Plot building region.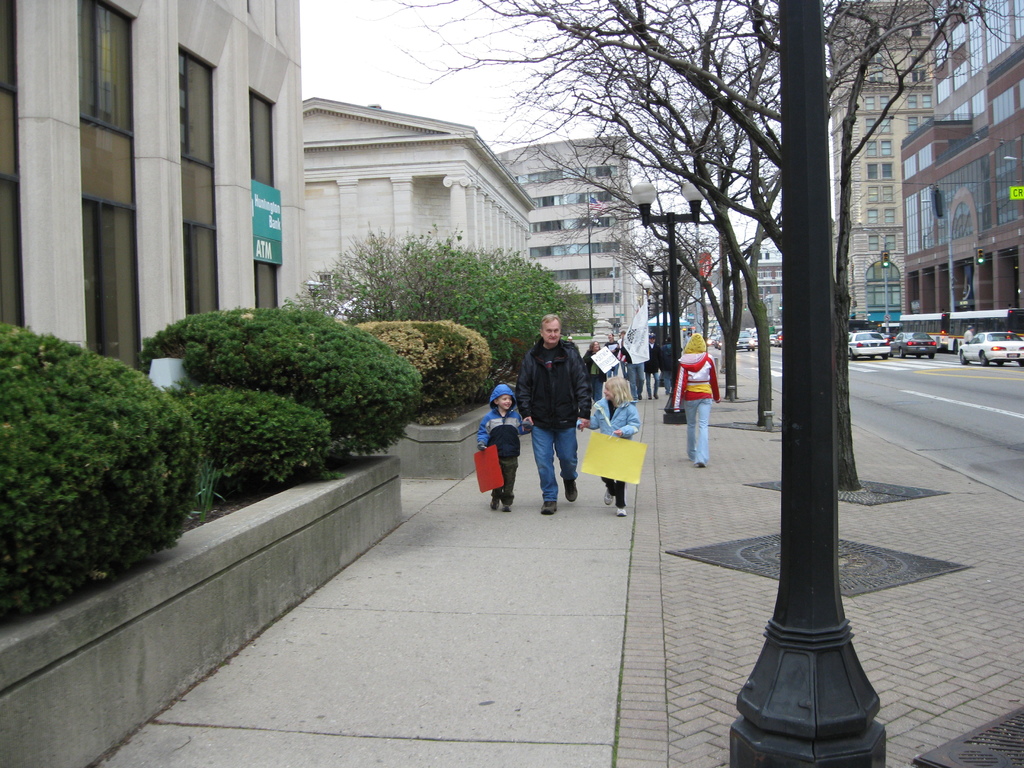
Plotted at <region>902, 1, 1023, 312</region>.
